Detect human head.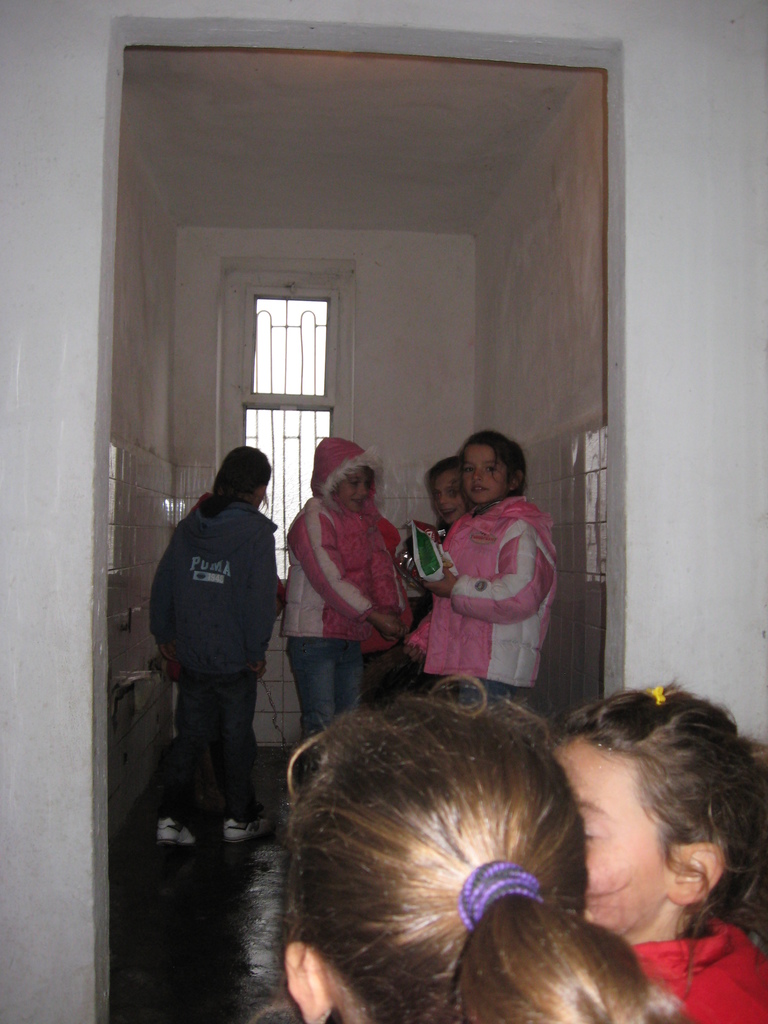
Detected at 213,447,273,515.
